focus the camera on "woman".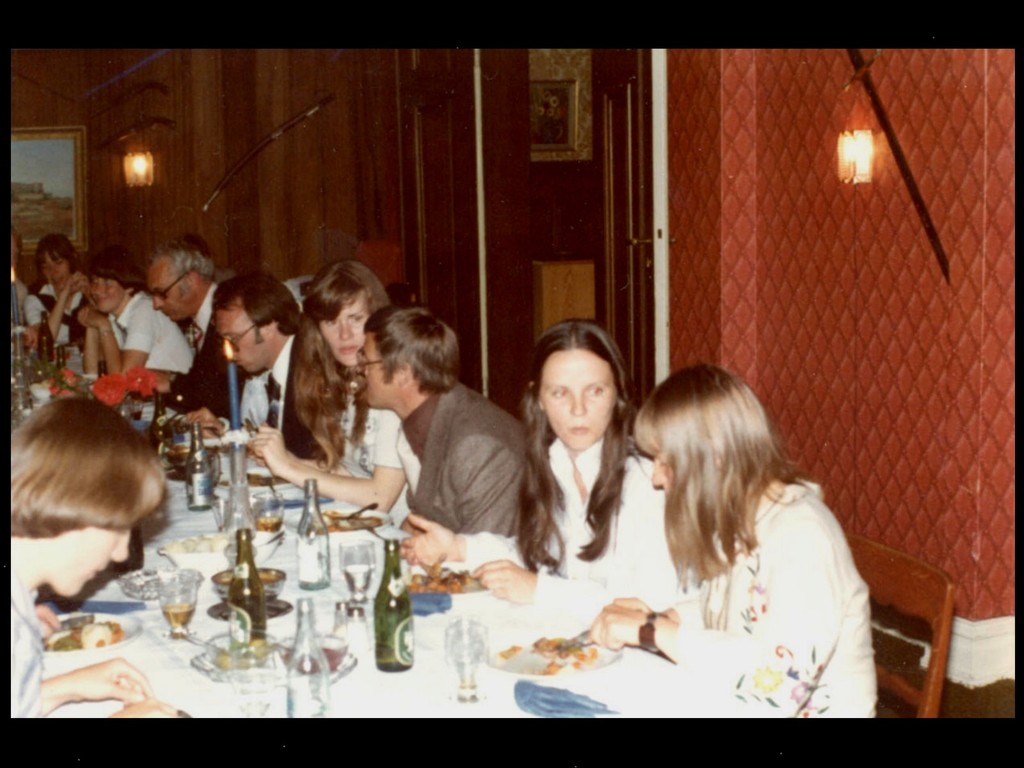
Focus region: Rect(591, 365, 883, 717).
